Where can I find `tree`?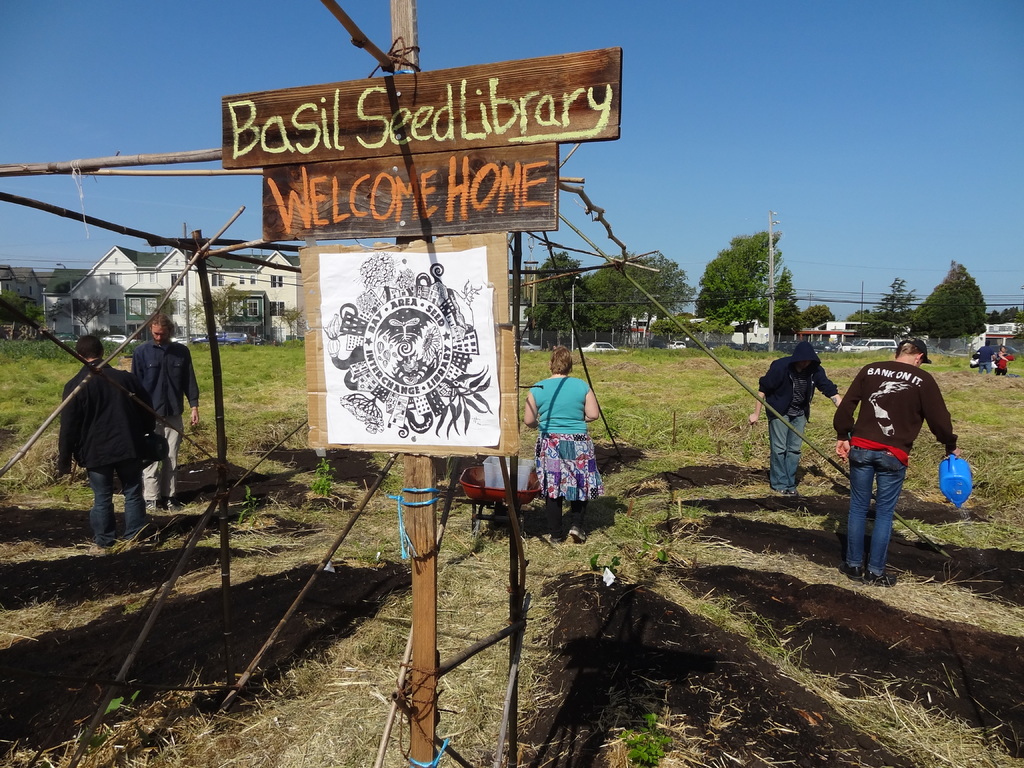
You can find it at (516,252,604,336).
